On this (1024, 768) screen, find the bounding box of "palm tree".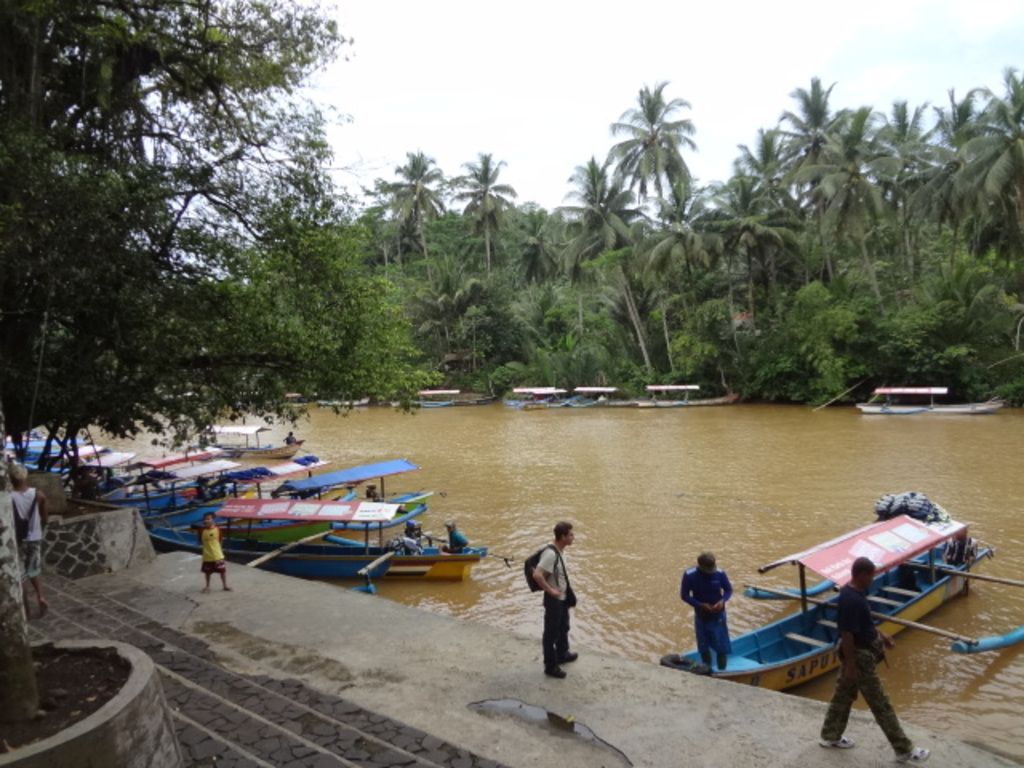
Bounding box: 955:67:1022:275.
